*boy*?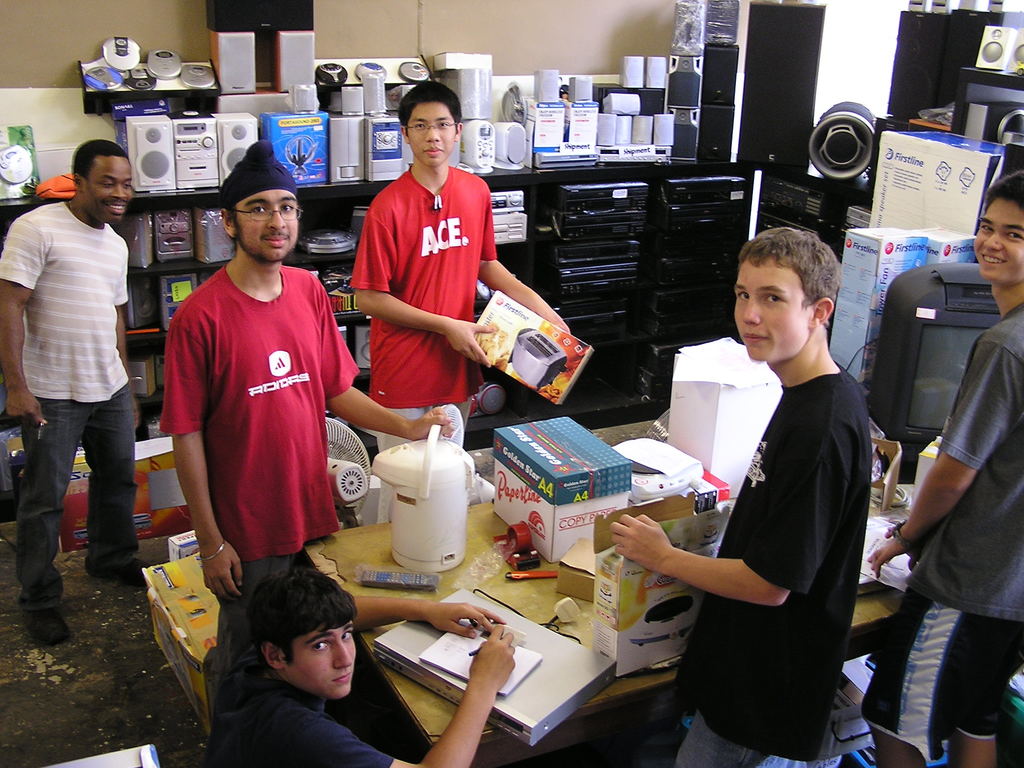
Rect(850, 170, 1023, 767)
